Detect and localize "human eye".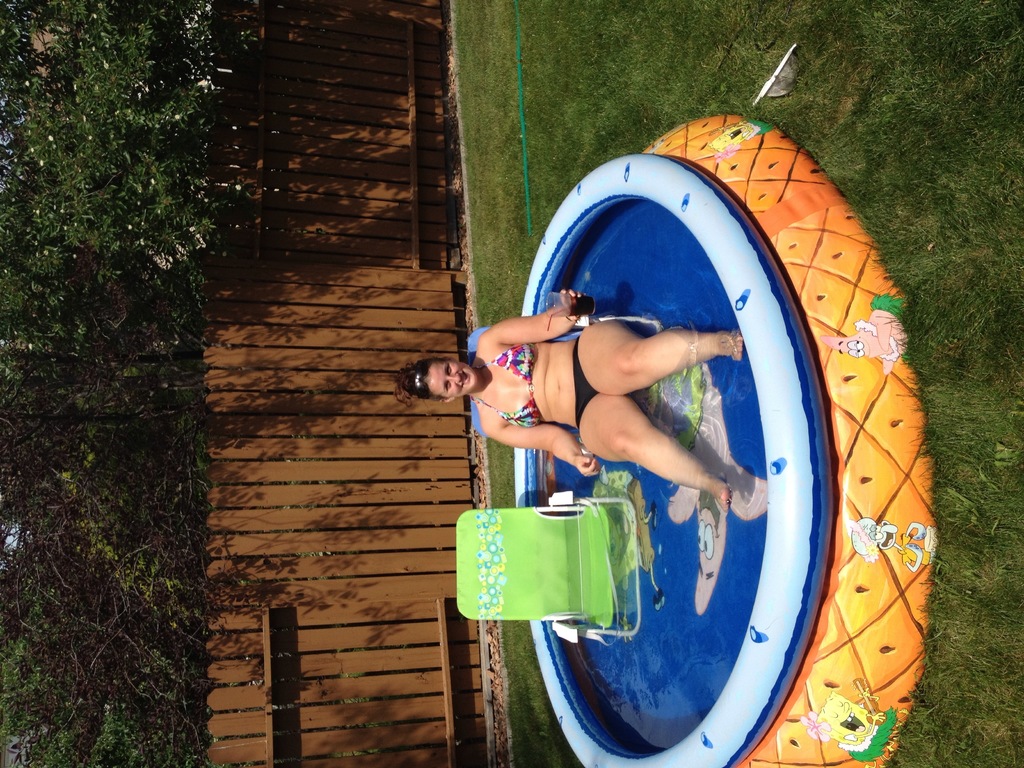
Localized at Rect(440, 380, 449, 397).
